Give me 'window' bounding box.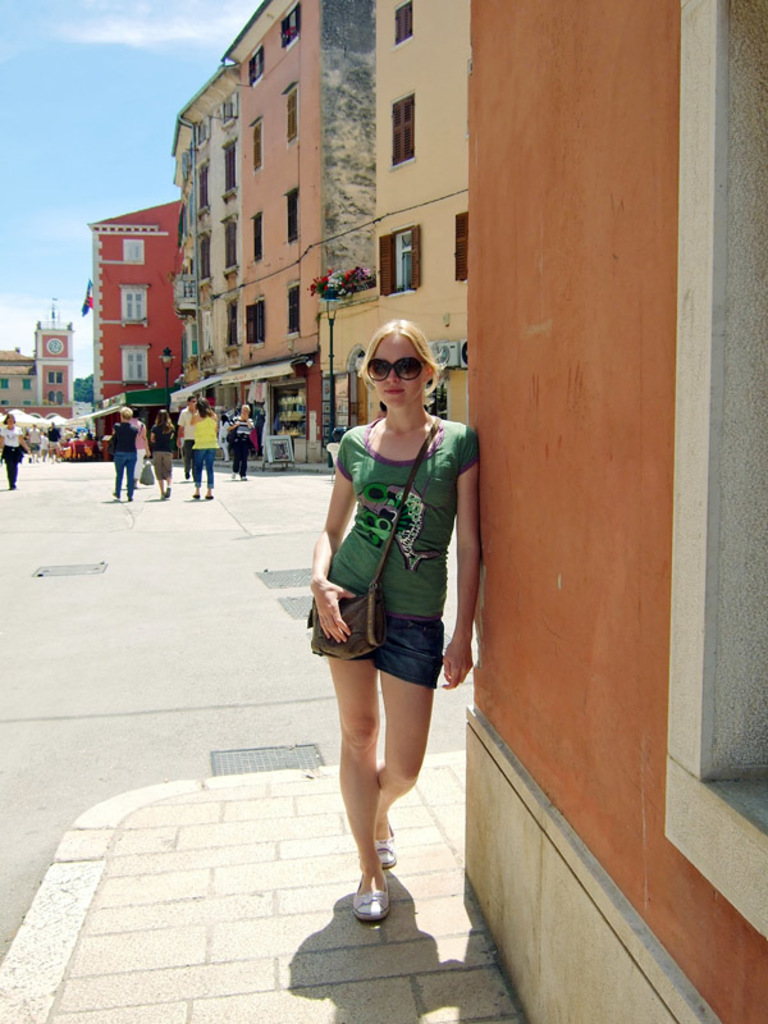
x1=247 y1=45 x2=265 y2=88.
